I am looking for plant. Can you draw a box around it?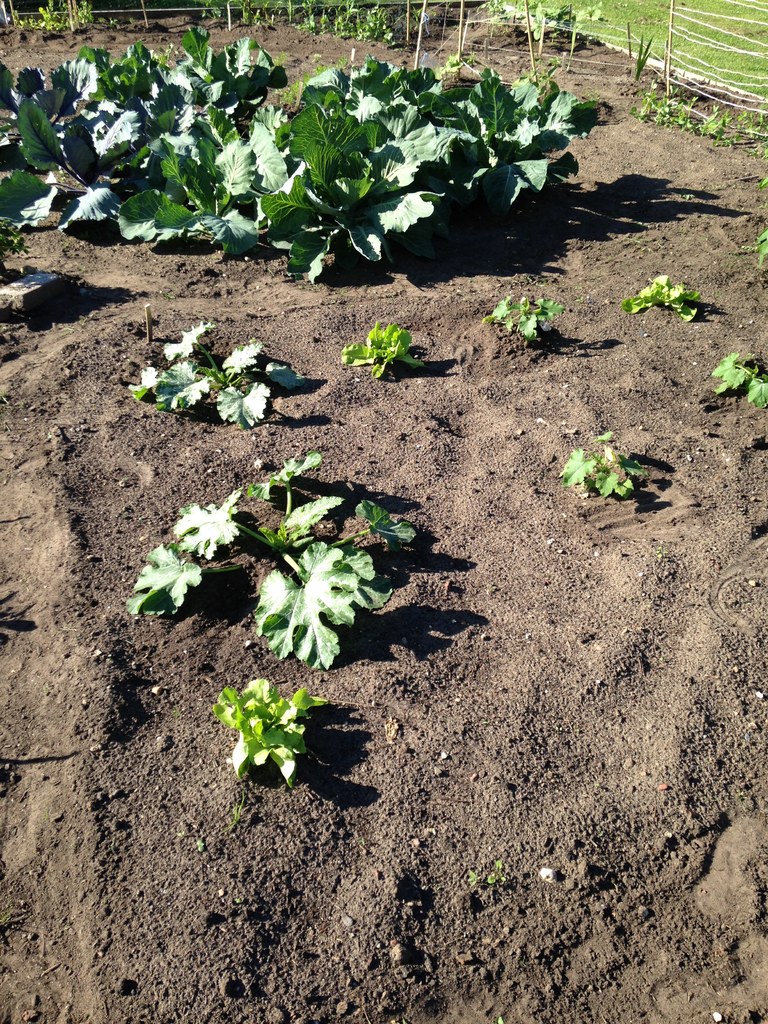
Sure, the bounding box is 130 321 301 428.
